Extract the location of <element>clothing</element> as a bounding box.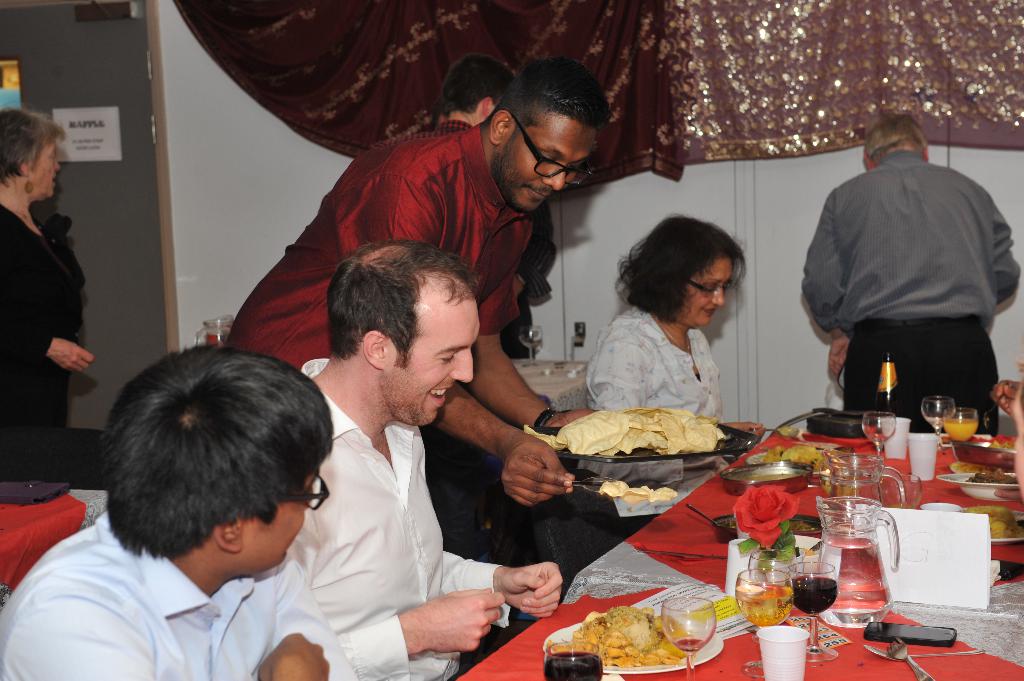
(0,508,365,680).
